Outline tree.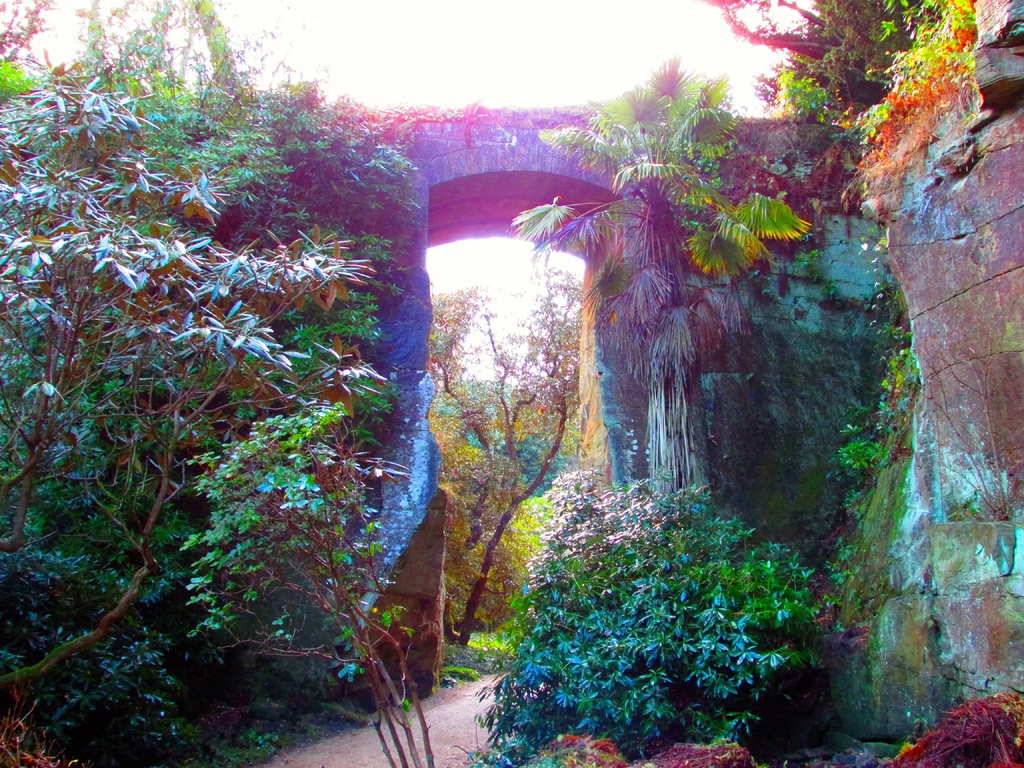
Outline: {"left": 176, "top": 405, "right": 438, "bottom": 767}.
